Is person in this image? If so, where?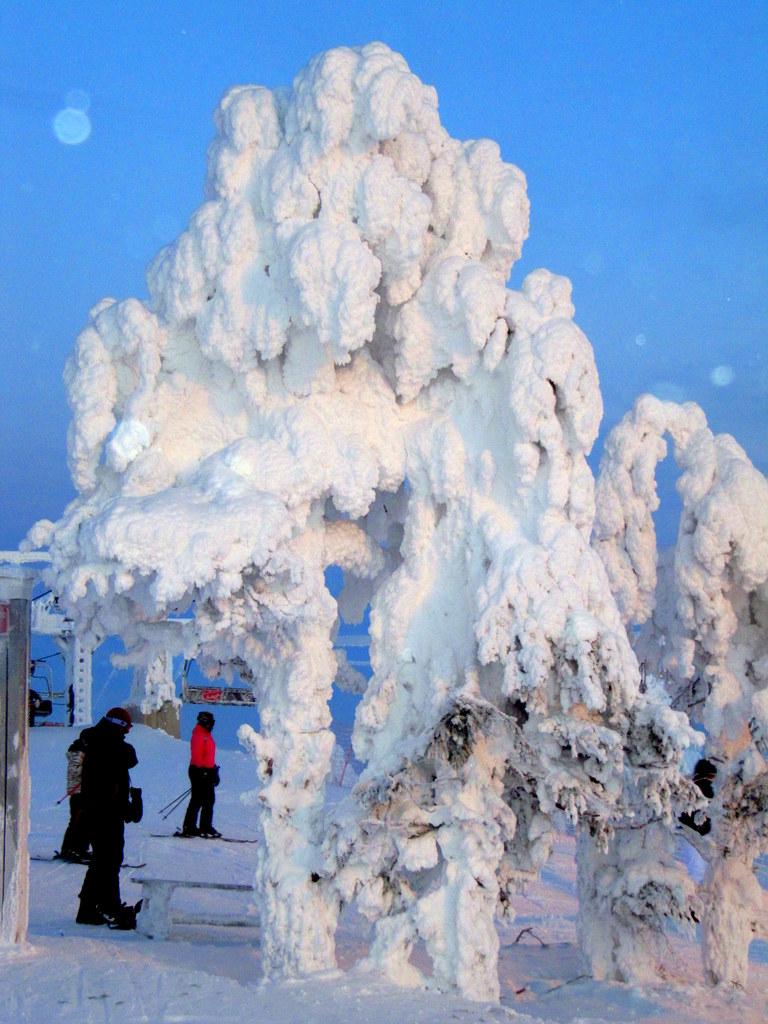
Yes, at (x1=161, y1=712, x2=216, y2=854).
